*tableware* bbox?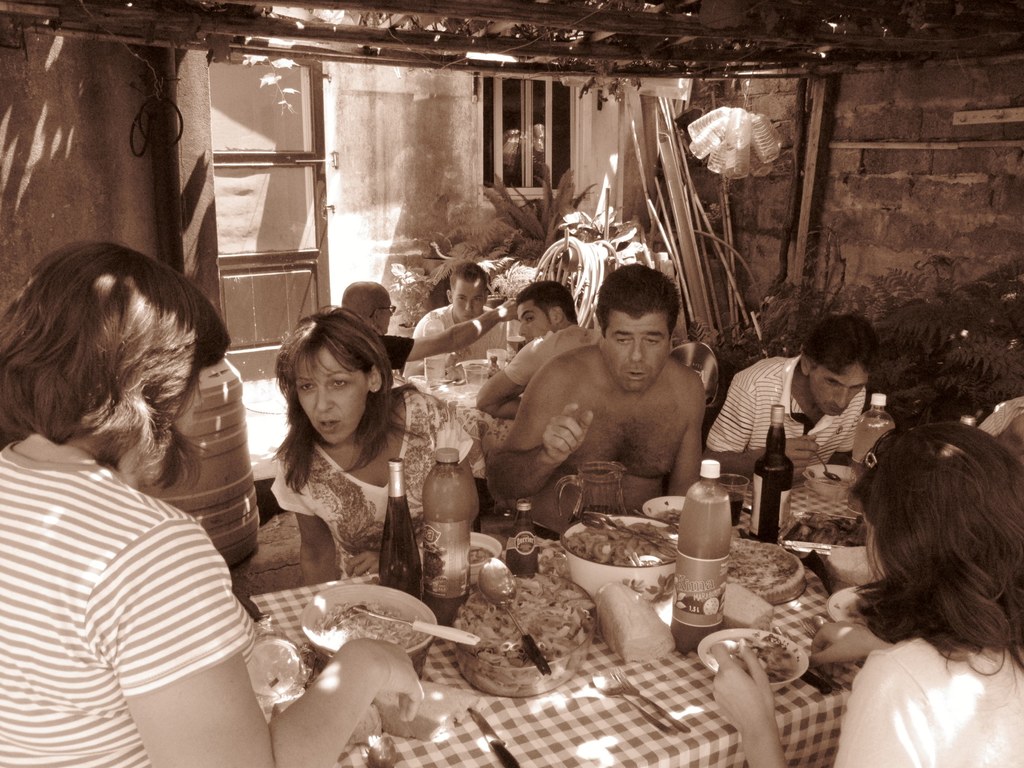
BBox(256, 614, 312, 707)
